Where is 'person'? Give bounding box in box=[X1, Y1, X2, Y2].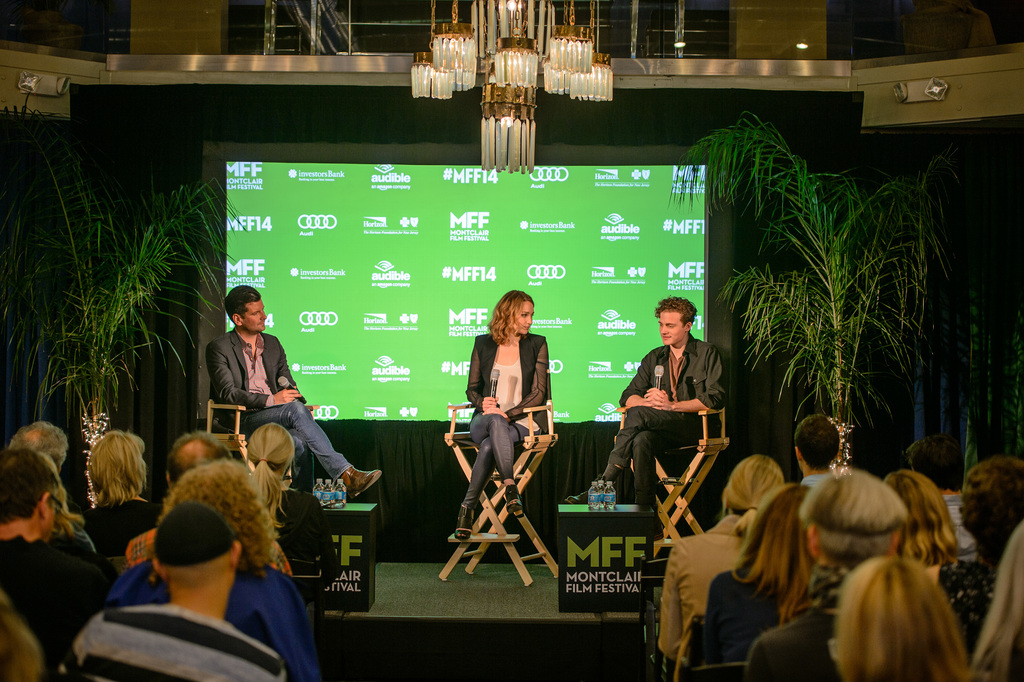
box=[211, 284, 387, 496].
